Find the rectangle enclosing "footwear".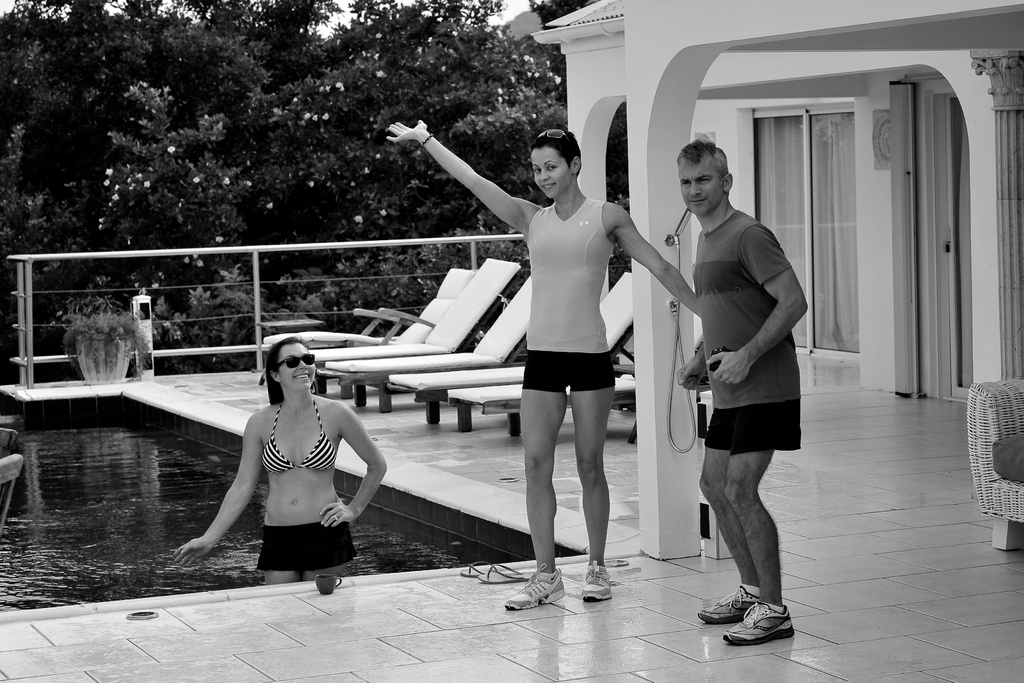
Rect(691, 591, 753, 629).
